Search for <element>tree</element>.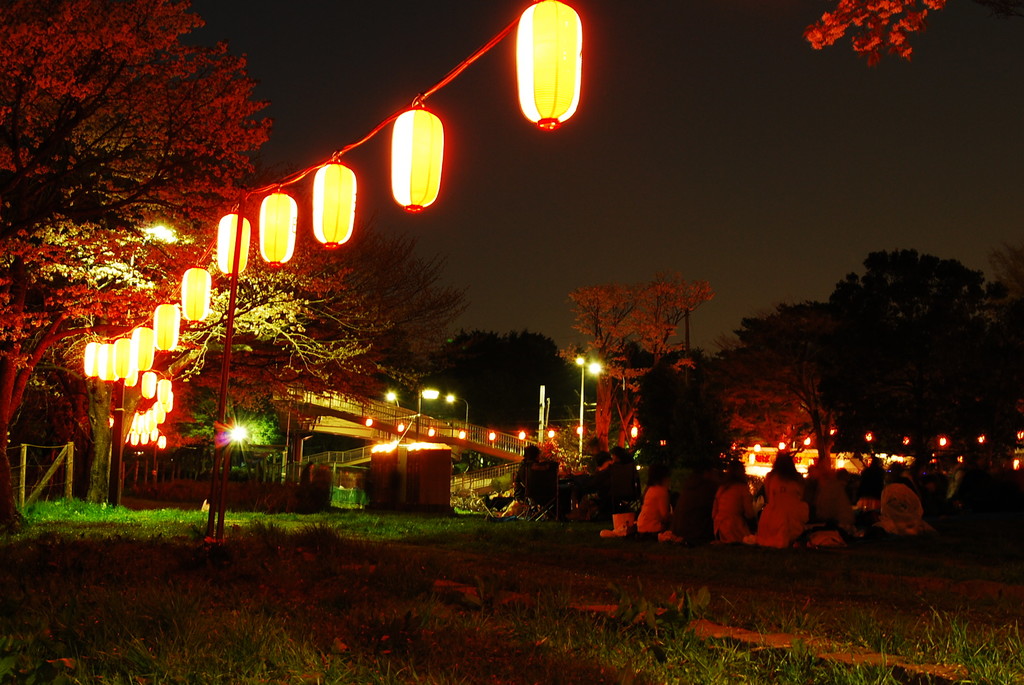
Found at (636,349,723,474).
